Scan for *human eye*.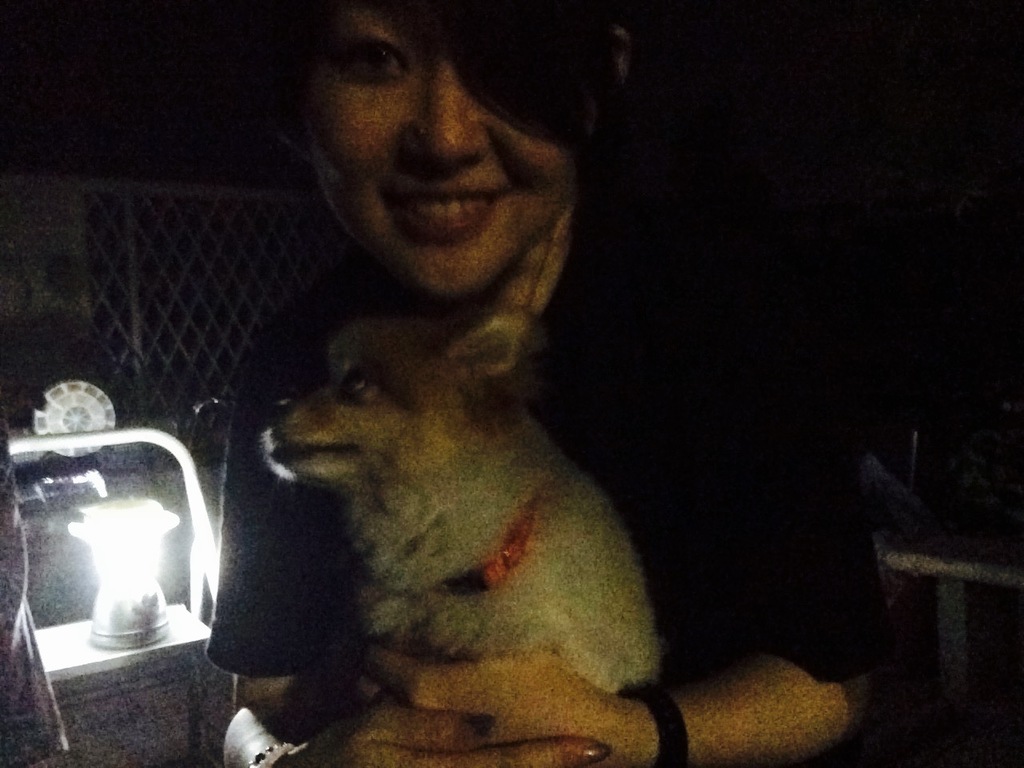
Scan result: [left=336, top=38, right=410, bottom=76].
